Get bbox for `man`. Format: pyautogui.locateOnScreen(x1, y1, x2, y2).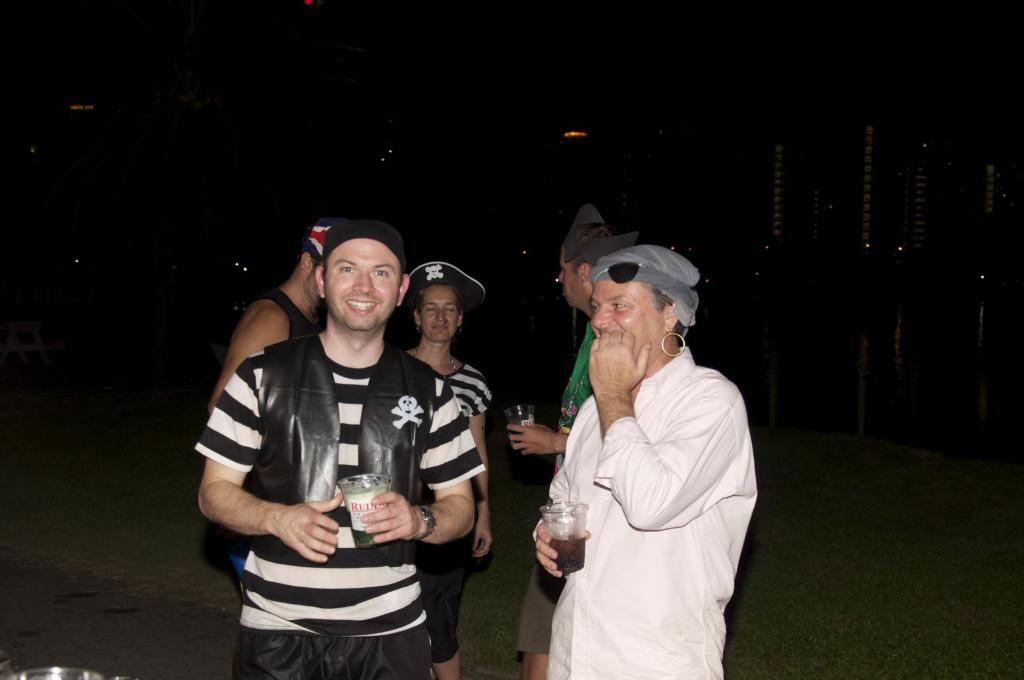
pyautogui.locateOnScreen(193, 222, 490, 679).
